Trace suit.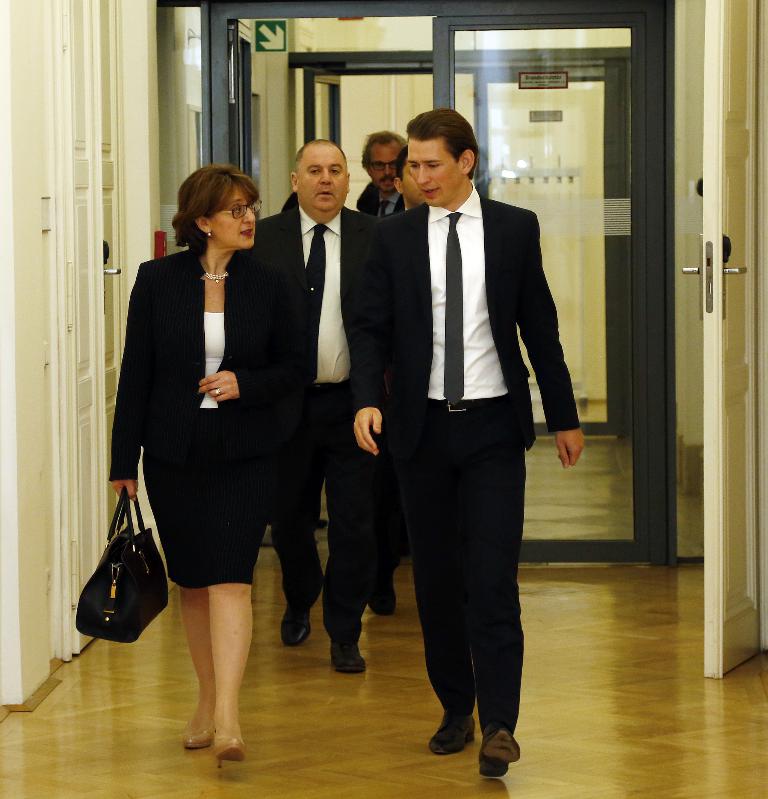
Traced to locate(112, 249, 298, 592).
